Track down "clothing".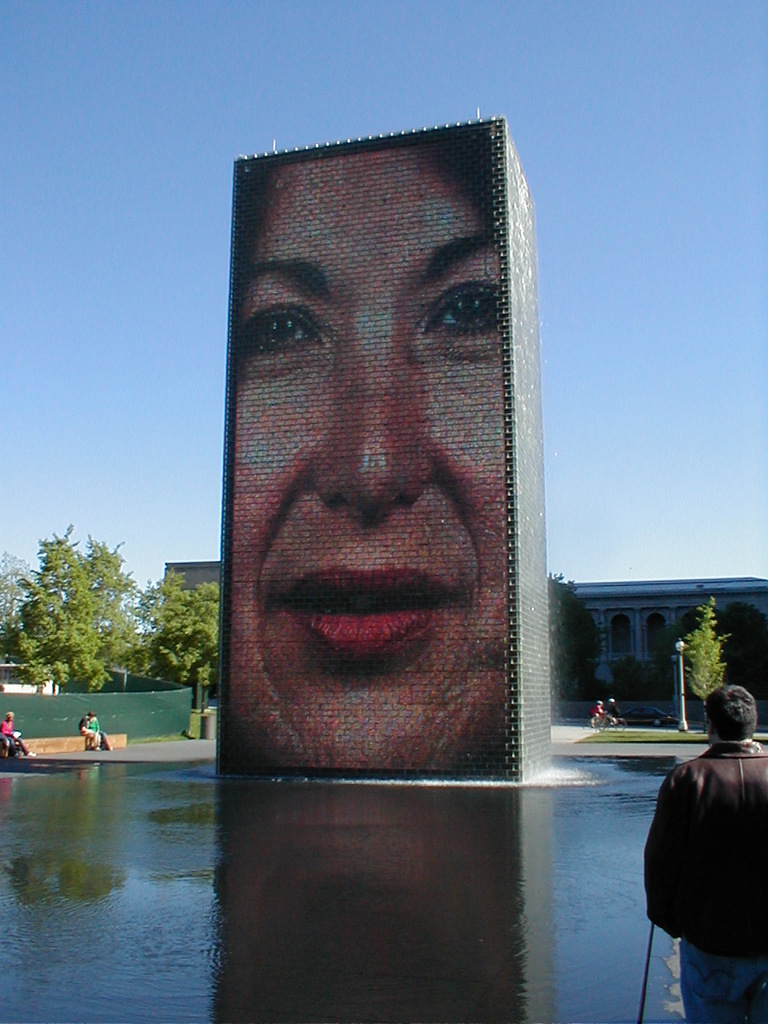
Tracked to l=642, t=739, r=767, b=1023.
